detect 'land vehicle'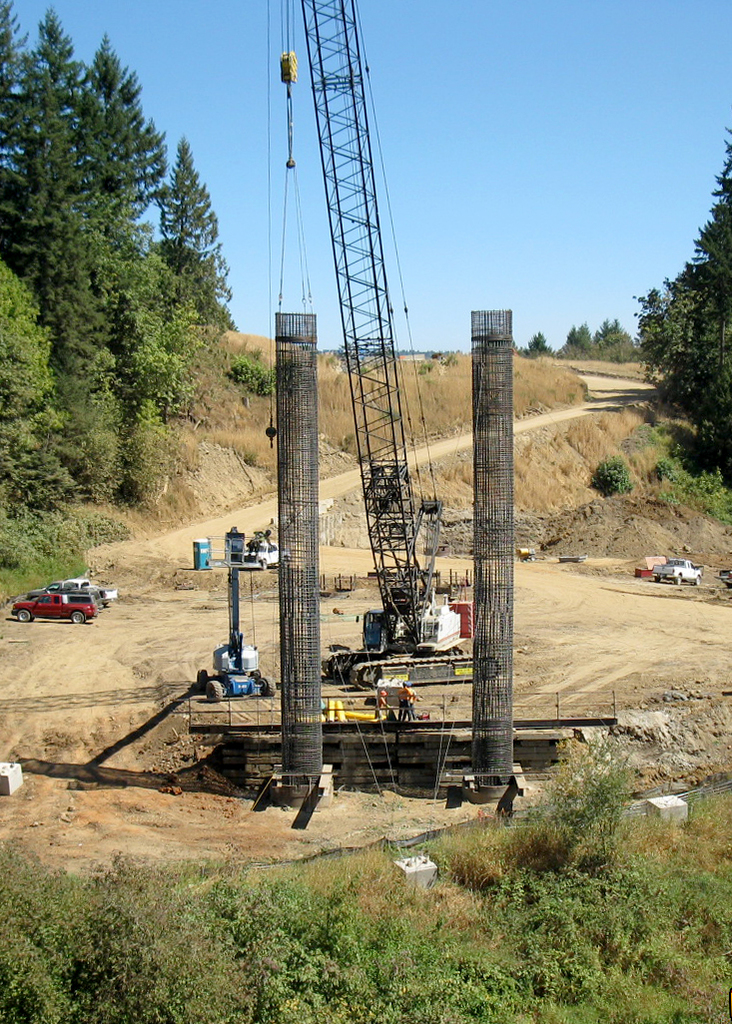
649,555,703,585
